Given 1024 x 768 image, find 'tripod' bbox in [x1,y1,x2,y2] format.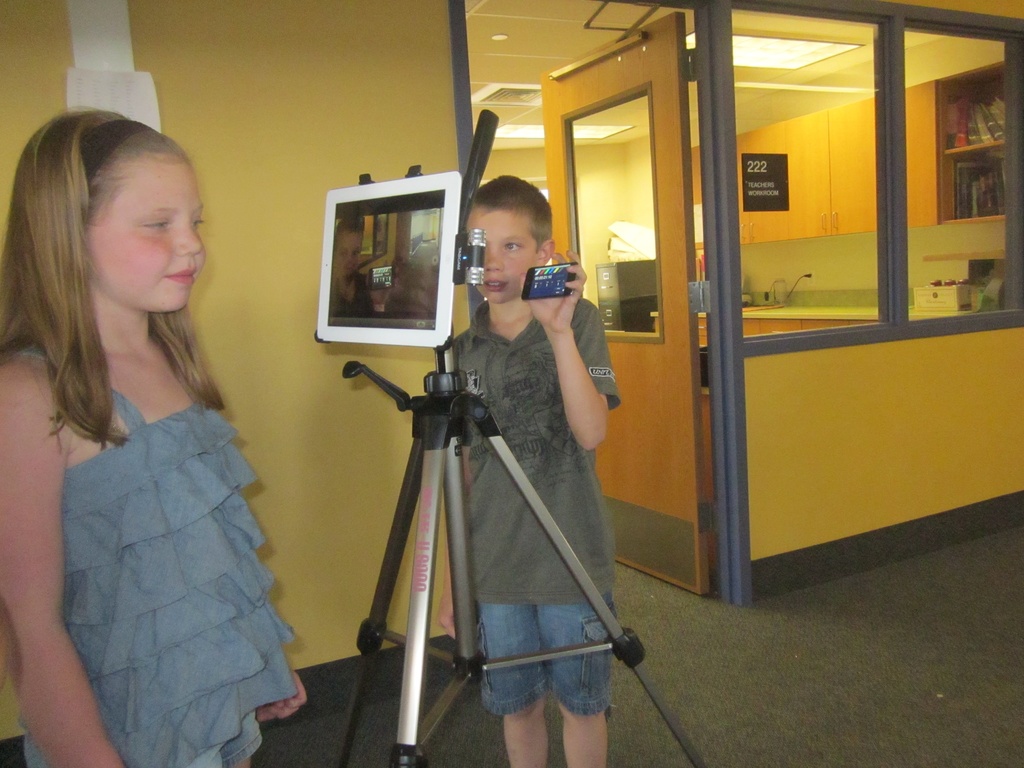
[314,111,705,767].
